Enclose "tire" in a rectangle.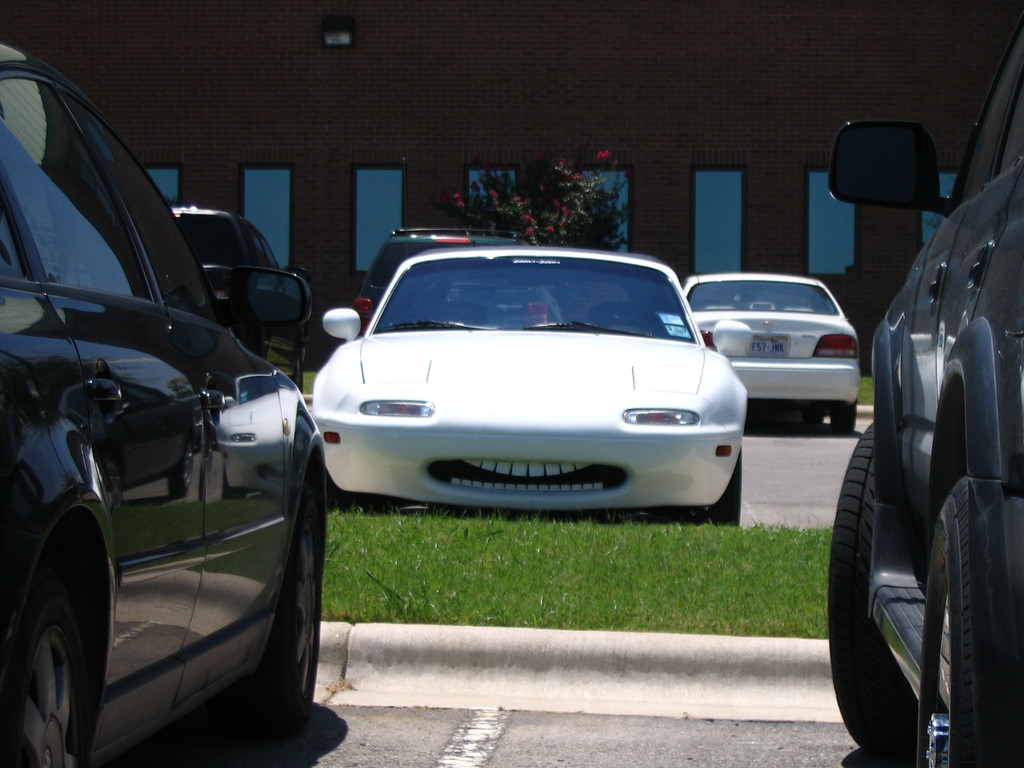
(x1=289, y1=357, x2=308, y2=392).
